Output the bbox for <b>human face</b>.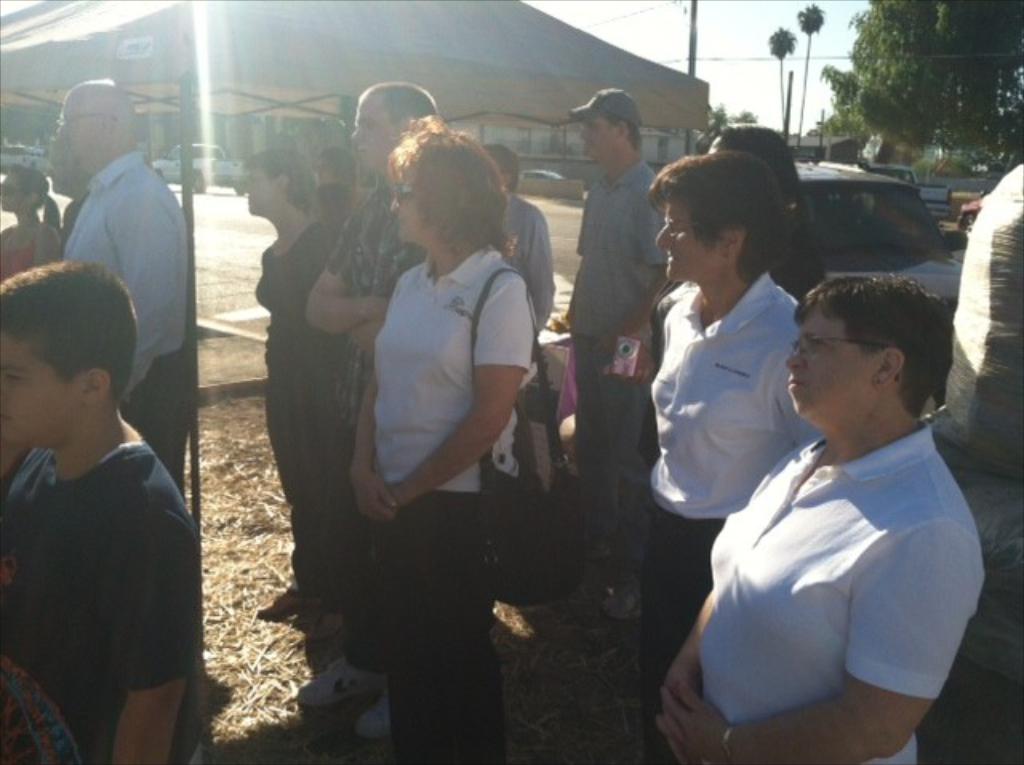
<bbox>2, 174, 21, 214</bbox>.
